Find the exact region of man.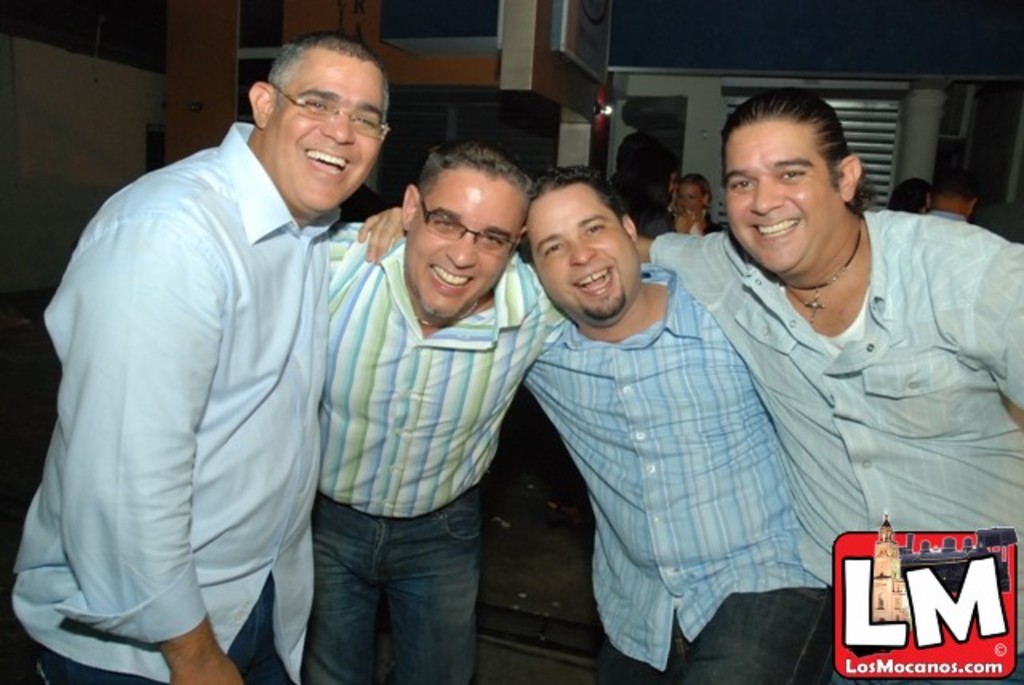
Exact region: locate(650, 94, 1022, 682).
